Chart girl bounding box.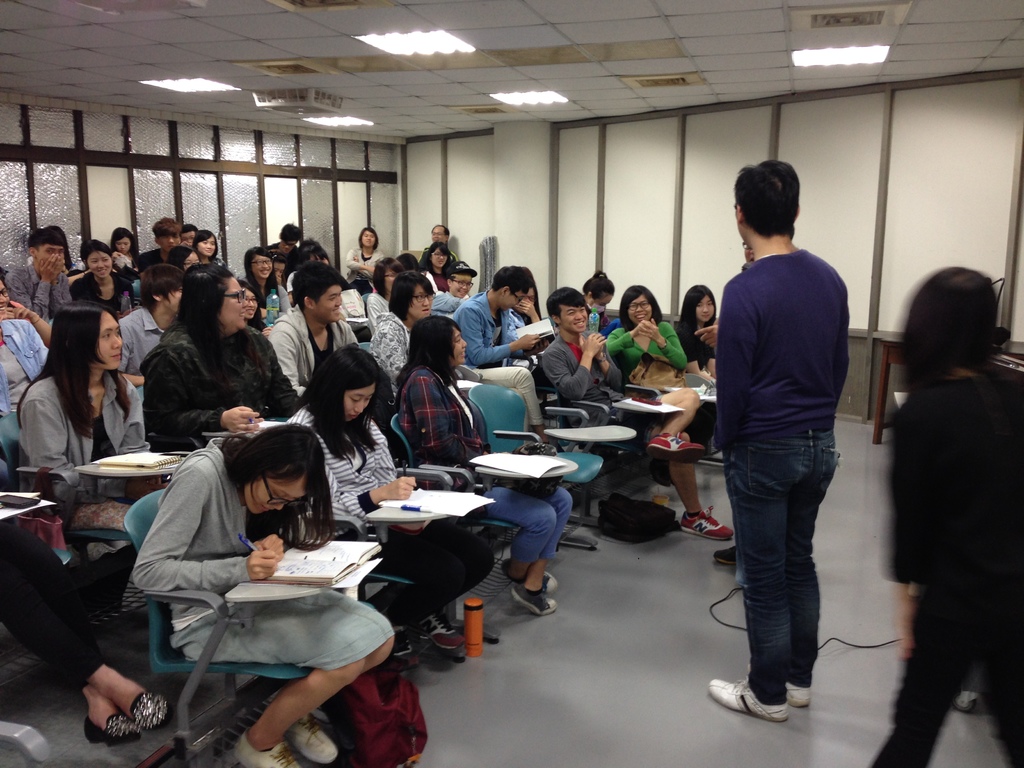
Charted: bbox=(670, 288, 719, 378).
